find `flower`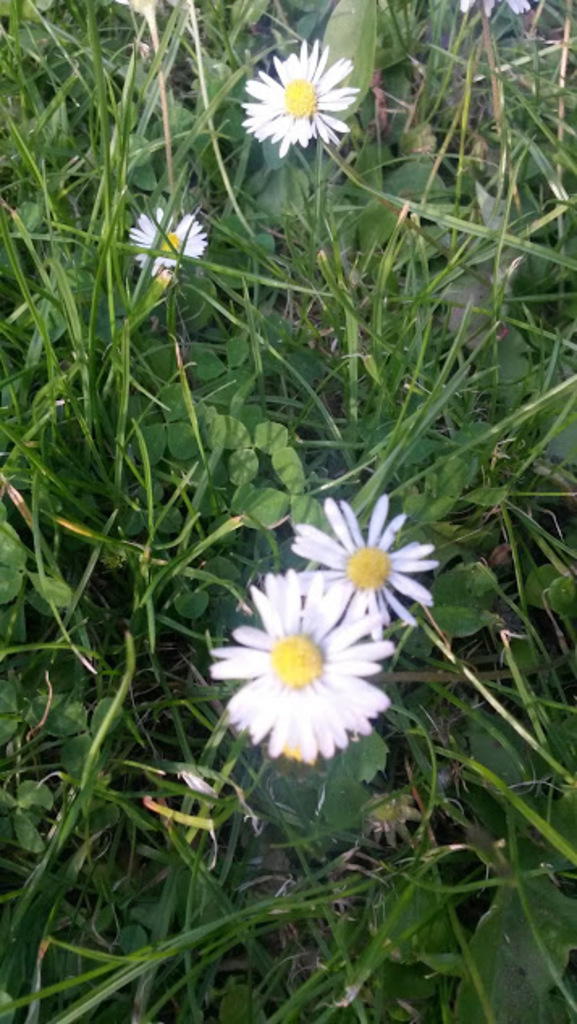
124 207 204 273
